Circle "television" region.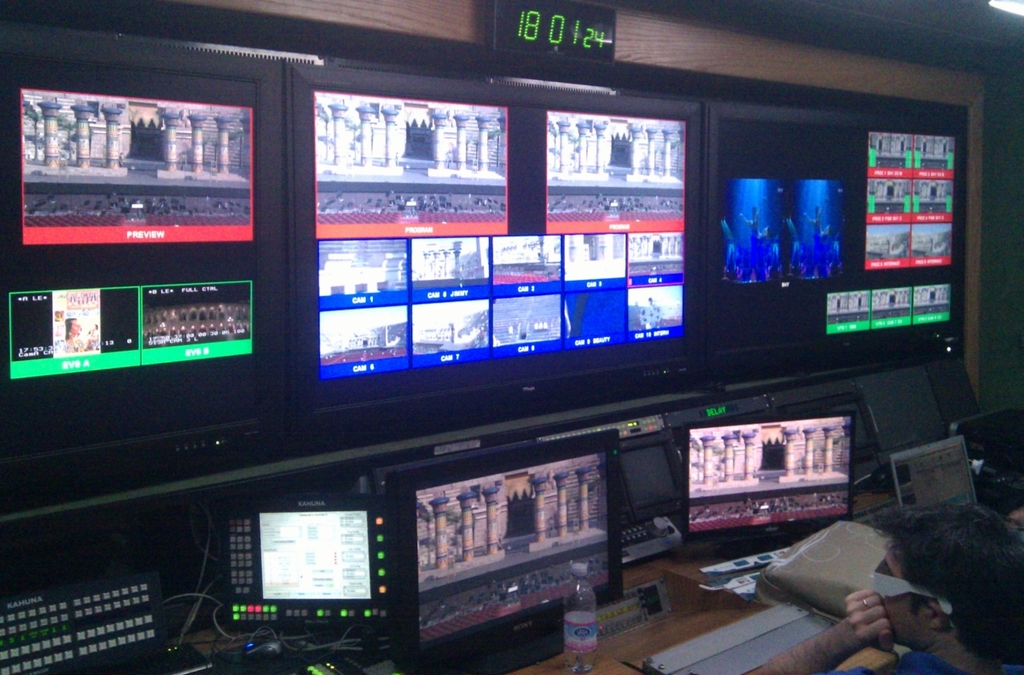
Region: <box>384,428,622,674</box>.
